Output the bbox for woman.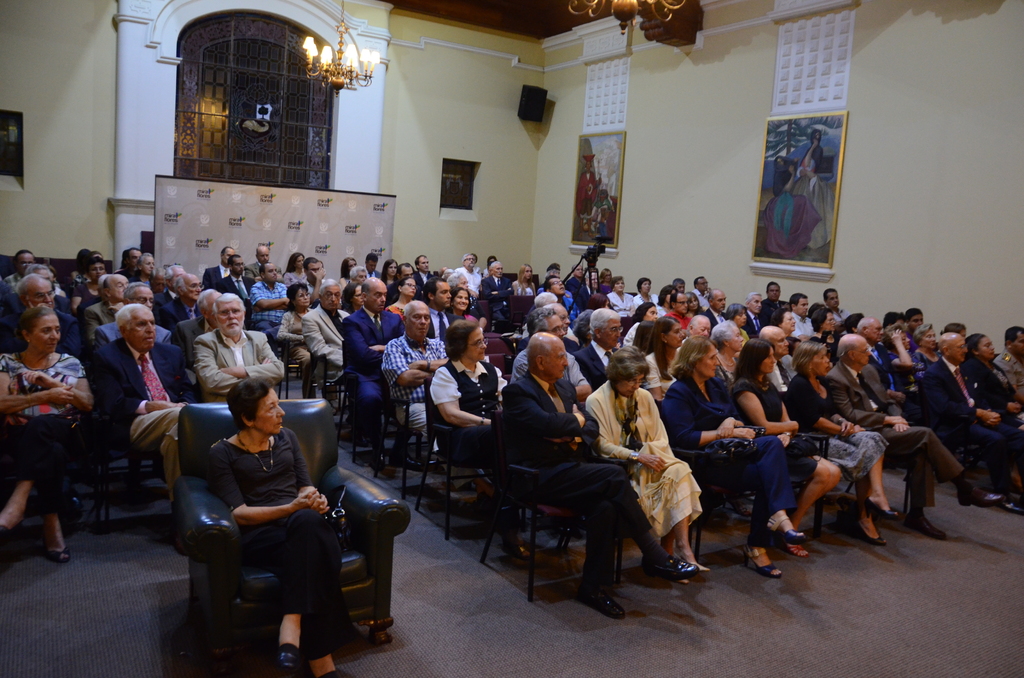
685/291/706/316.
